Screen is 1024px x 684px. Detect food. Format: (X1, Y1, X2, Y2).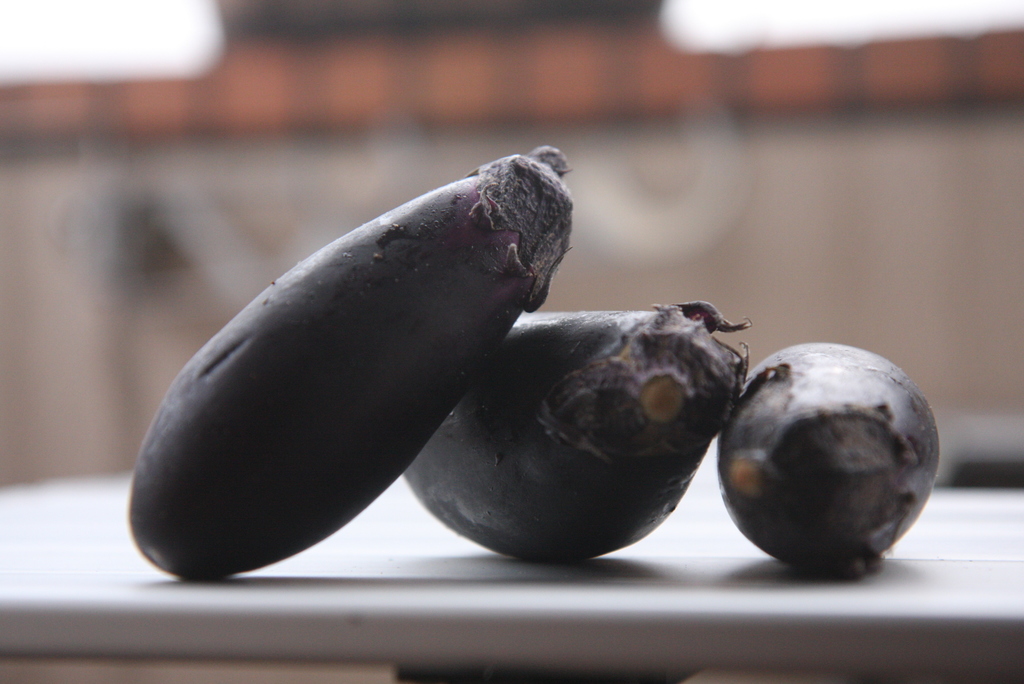
(127, 143, 576, 583).
